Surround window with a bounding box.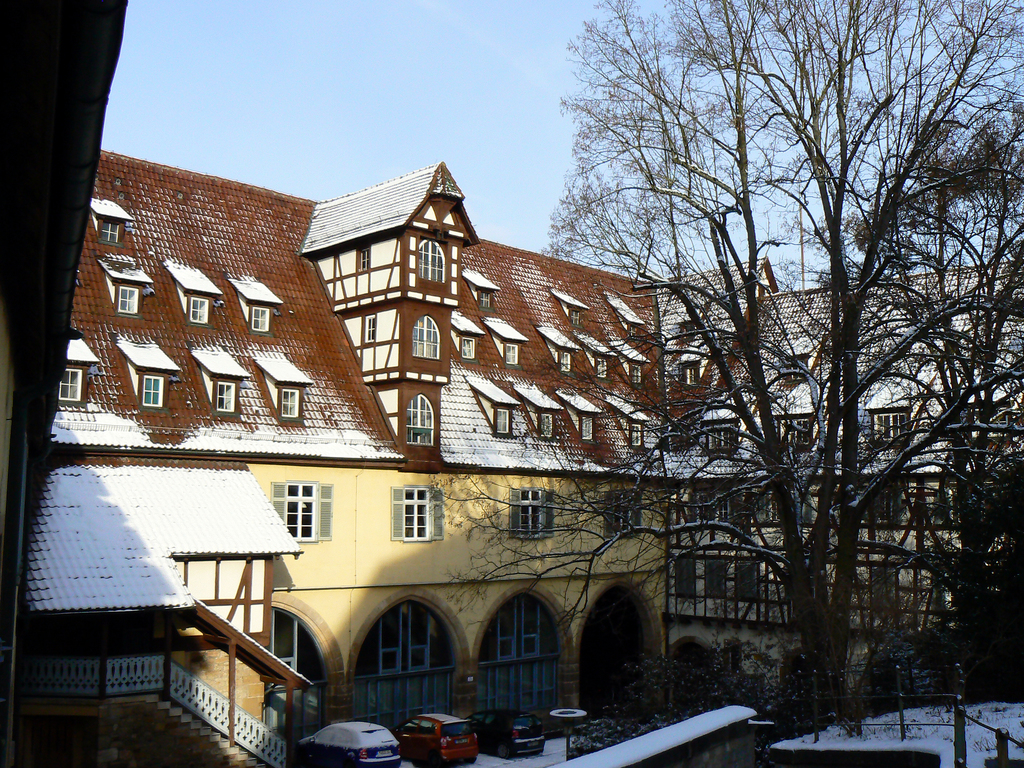
[872, 413, 909, 439].
